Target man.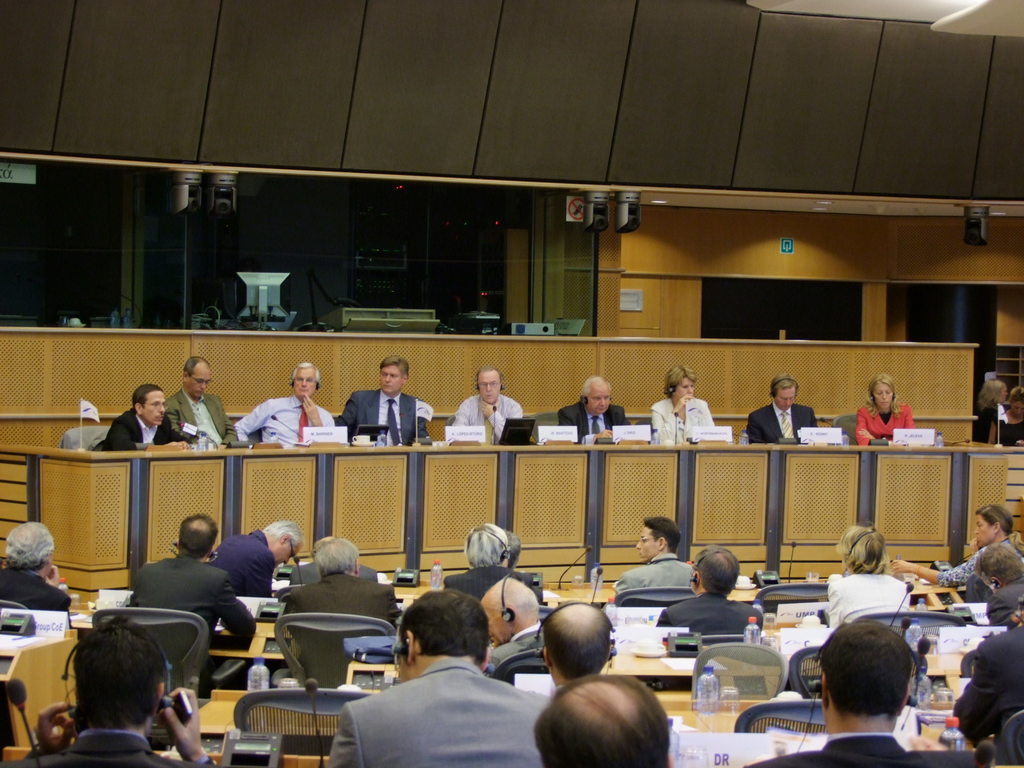
Target region: <region>169, 354, 242, 450</region>.
